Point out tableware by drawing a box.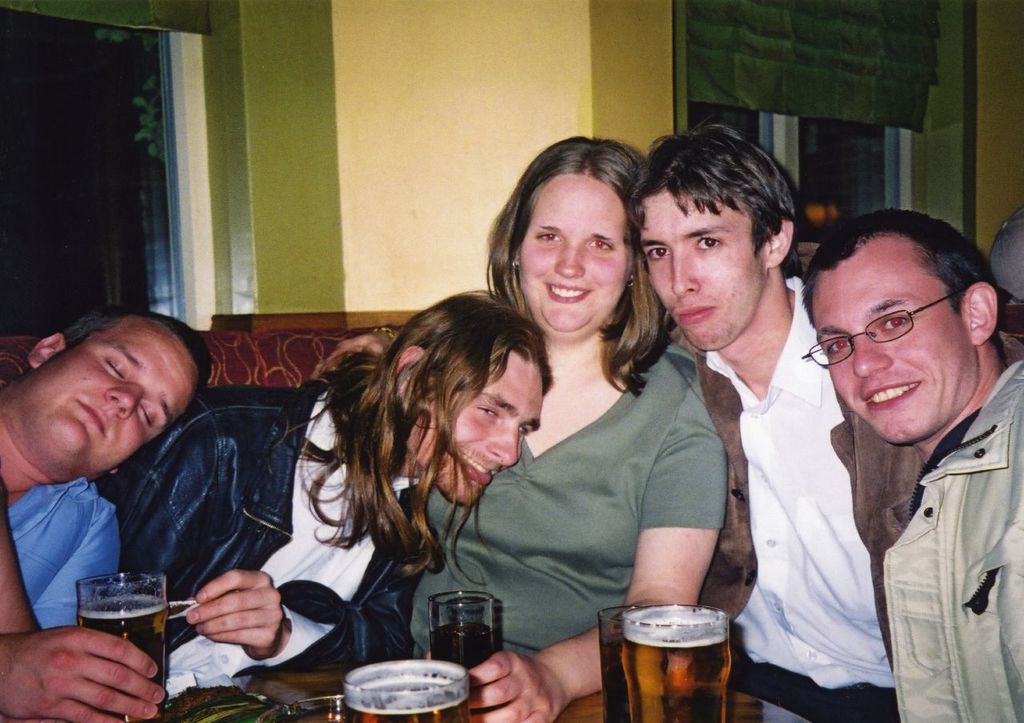
crop(420, 587, 499, 670).
